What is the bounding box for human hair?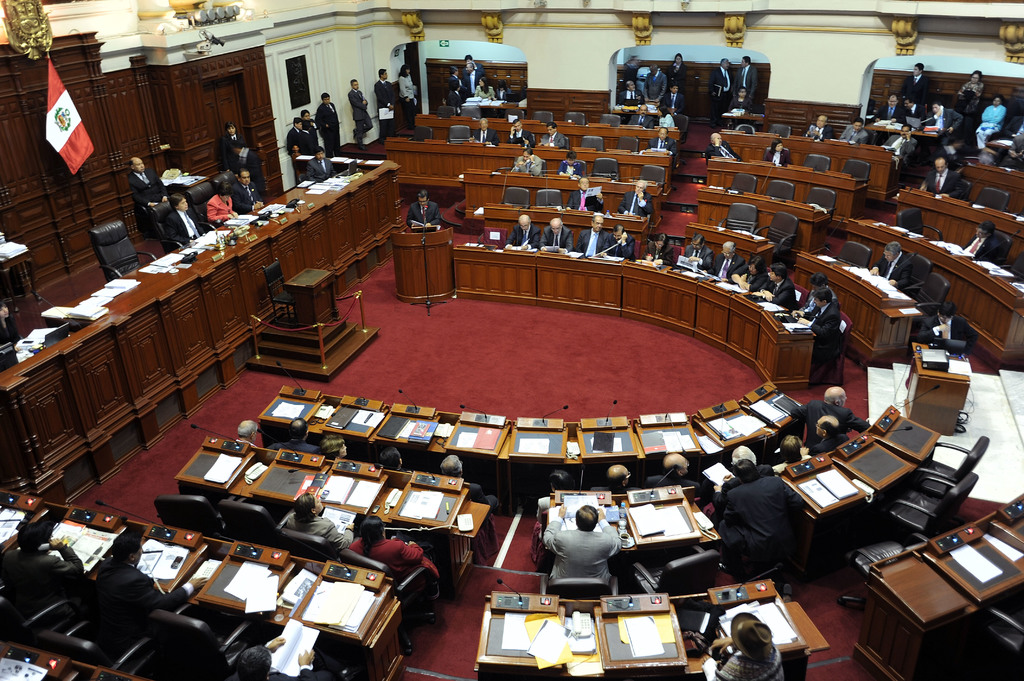
crop(496, 77, 509, 92).
